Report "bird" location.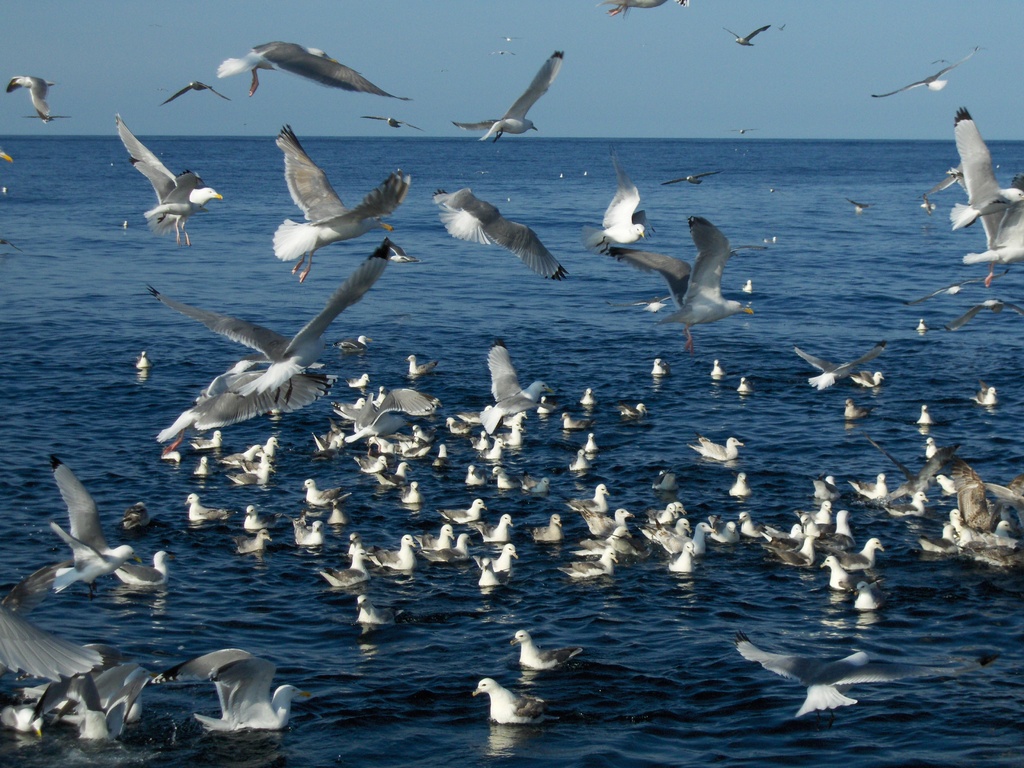
Report: left=978, top=388, right=998, bottom=421.
